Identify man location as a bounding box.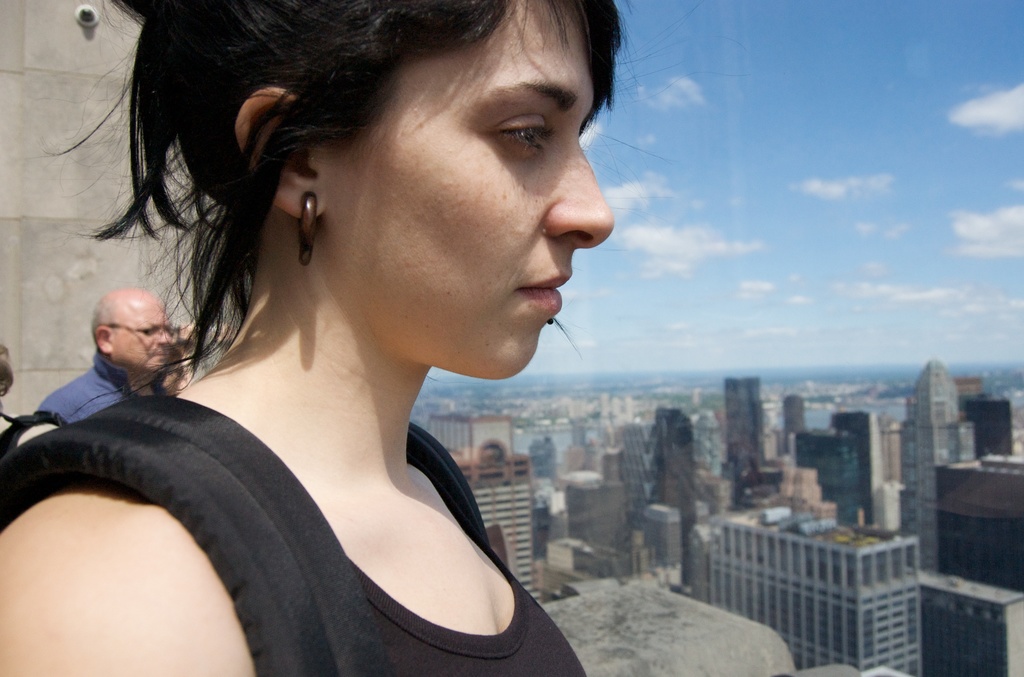
locate(37, 284, 172, 424).
